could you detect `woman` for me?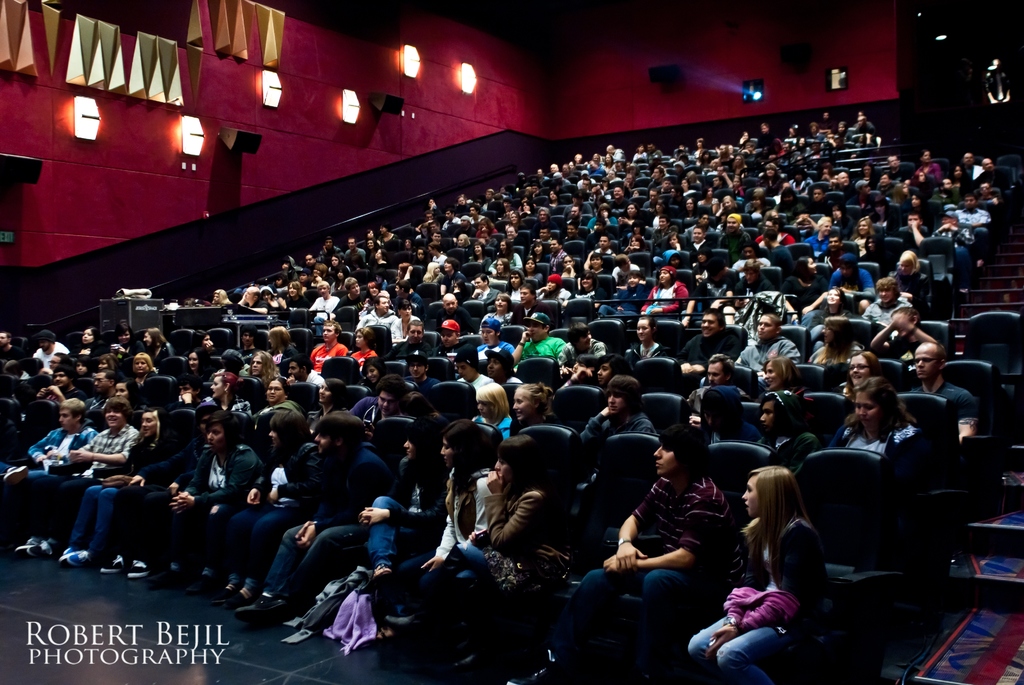
Detection result: 503:205:524:233.
